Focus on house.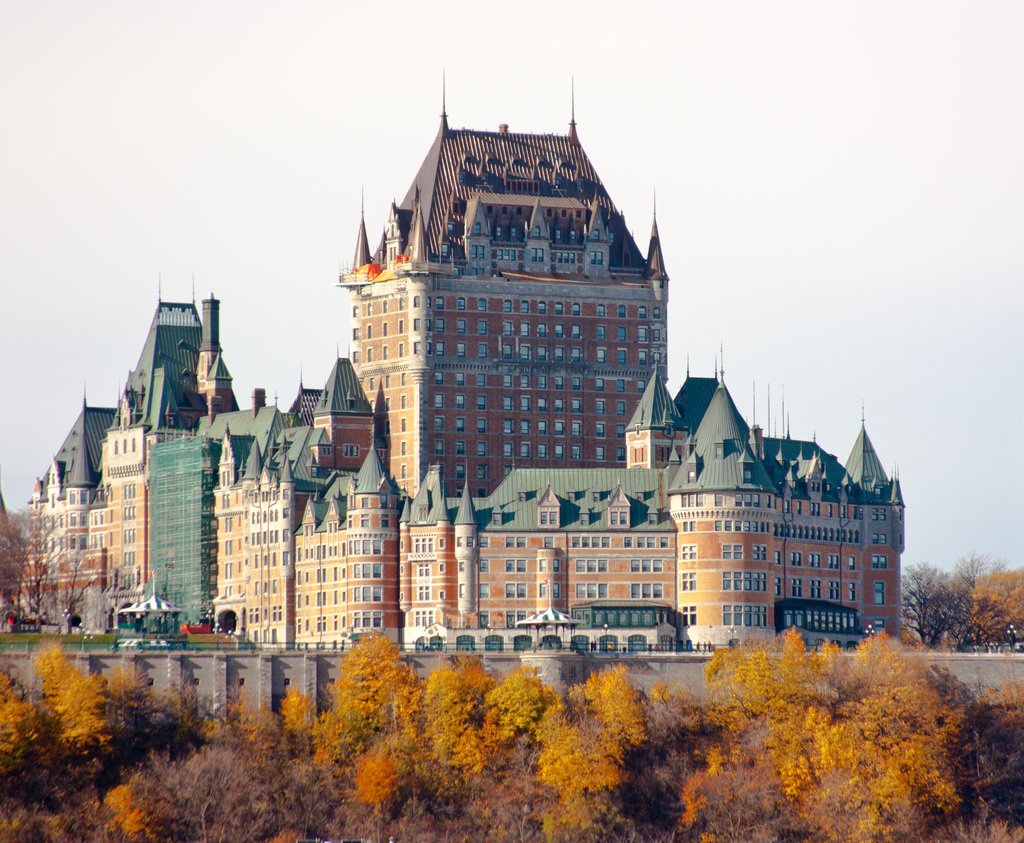
Focused at x1=207, y1=389, x2=918, y2=691.
